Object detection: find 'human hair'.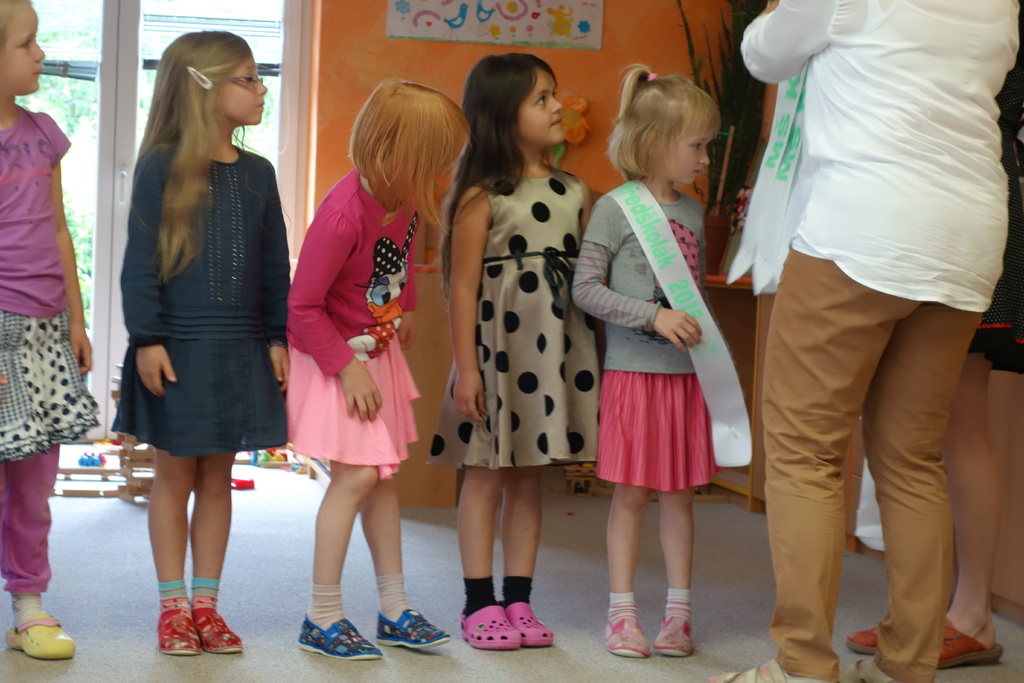
(x1=610, y1=63, x2=721, y2=178).
